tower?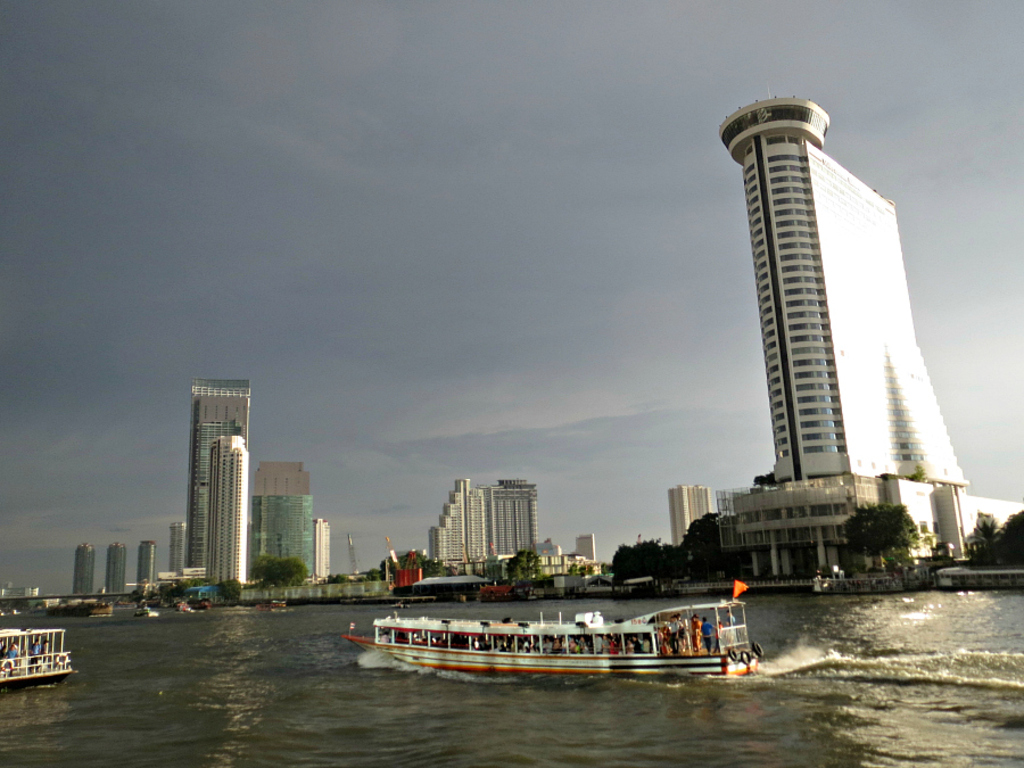
BBox(886, 340, 935, 480)
